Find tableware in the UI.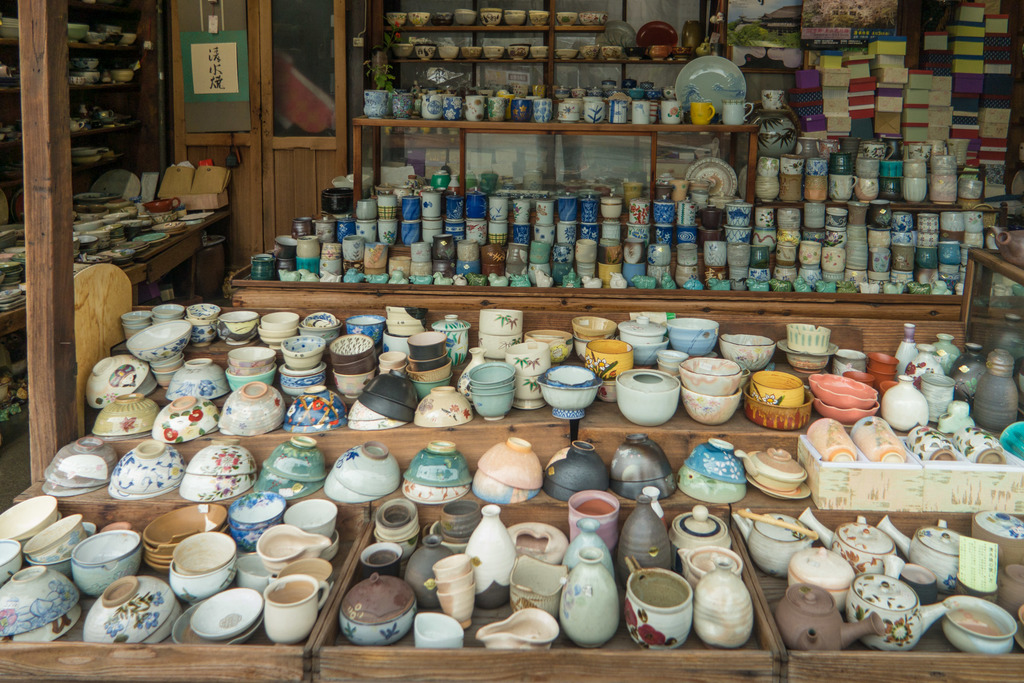
UI element at [622,181,650,213].
